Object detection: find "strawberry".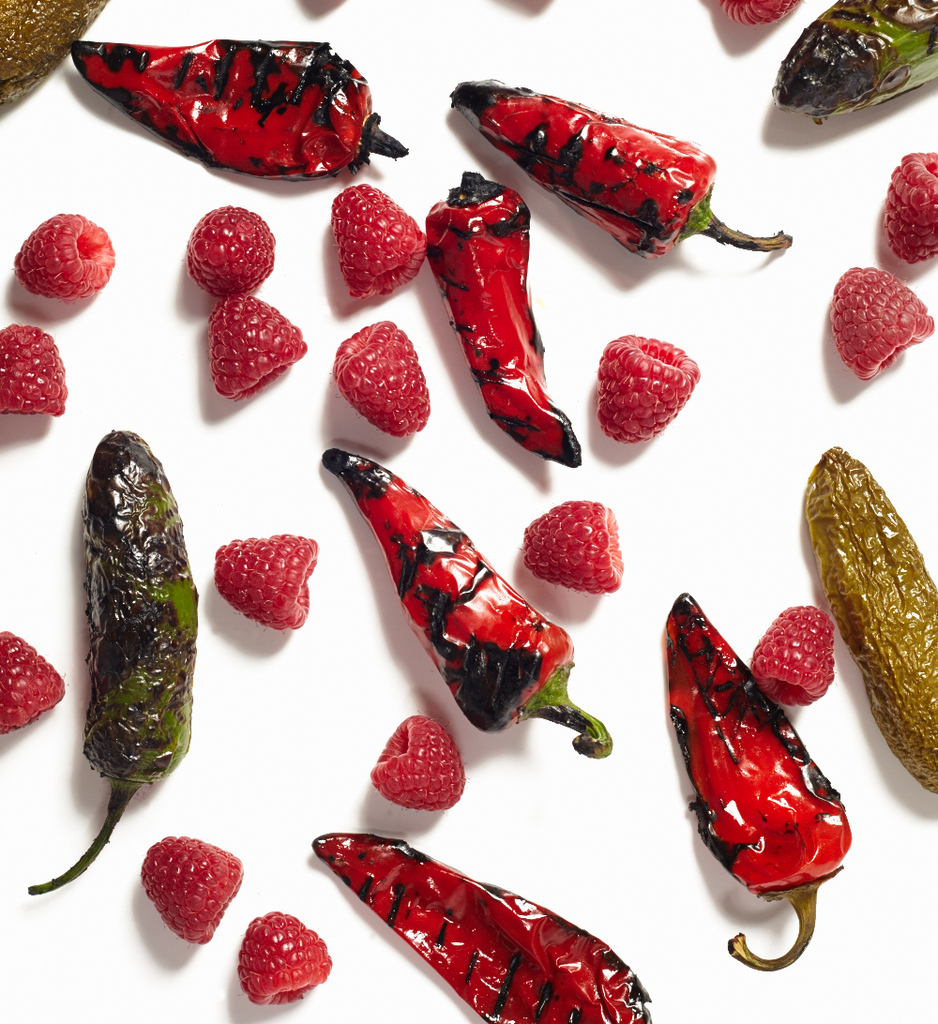
(326, 177, 432, 300).
